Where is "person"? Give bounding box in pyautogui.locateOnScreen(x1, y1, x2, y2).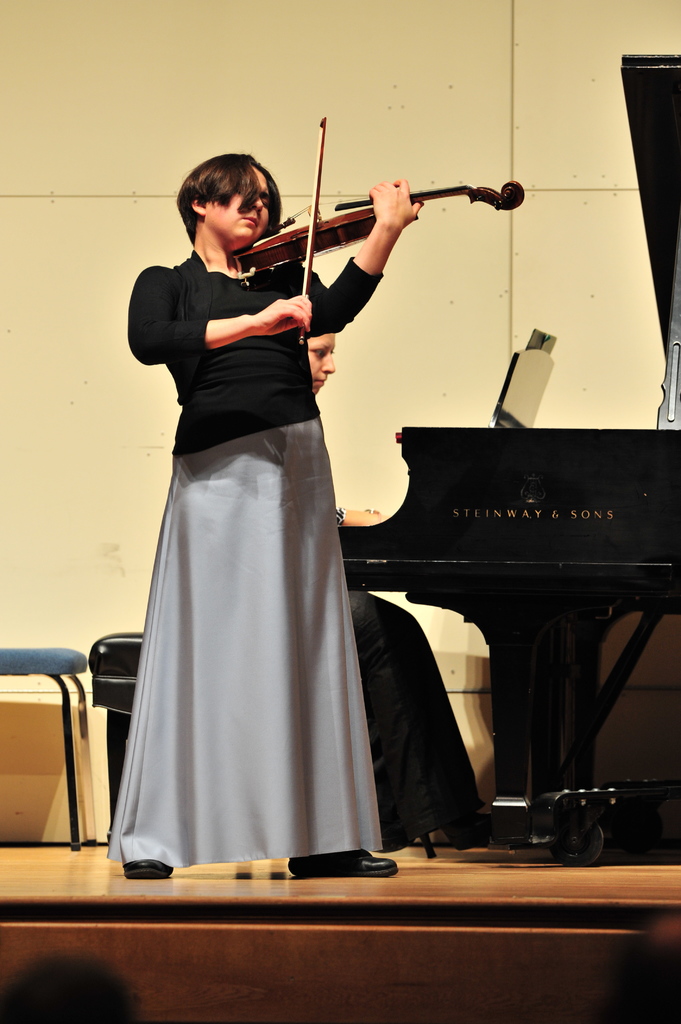
pyautogui.locateOnScreen(288, 330, 488, 879).
